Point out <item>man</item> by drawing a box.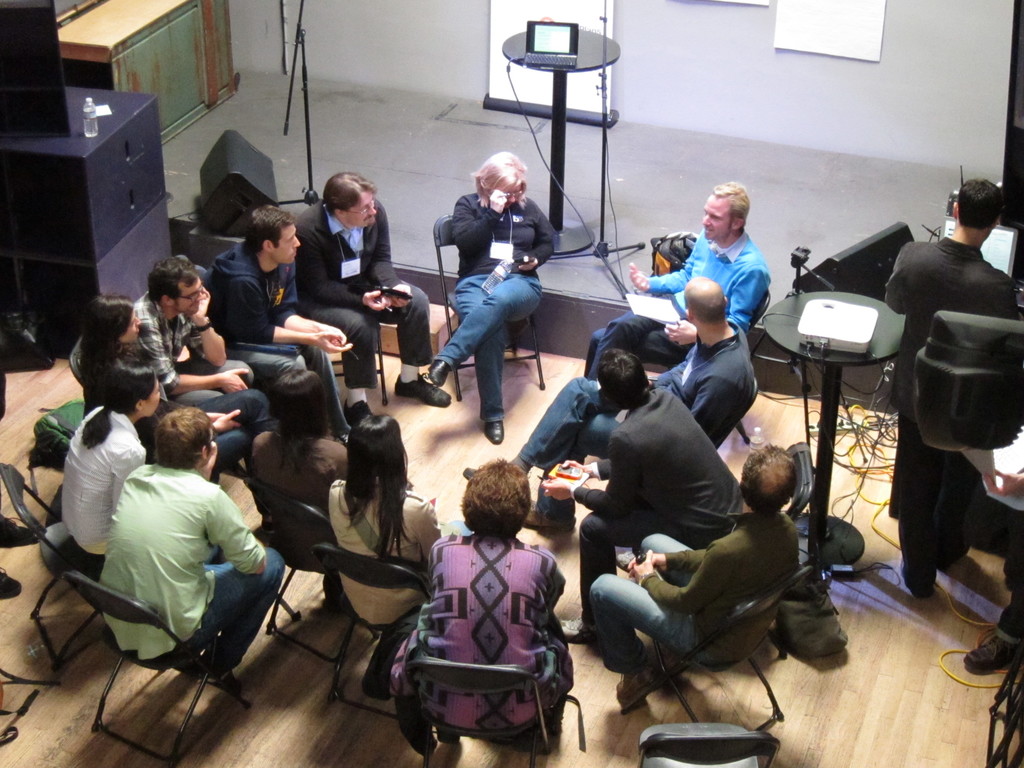
{"left": 580, "top": 435, "right": 804, "bottom": 714}.
